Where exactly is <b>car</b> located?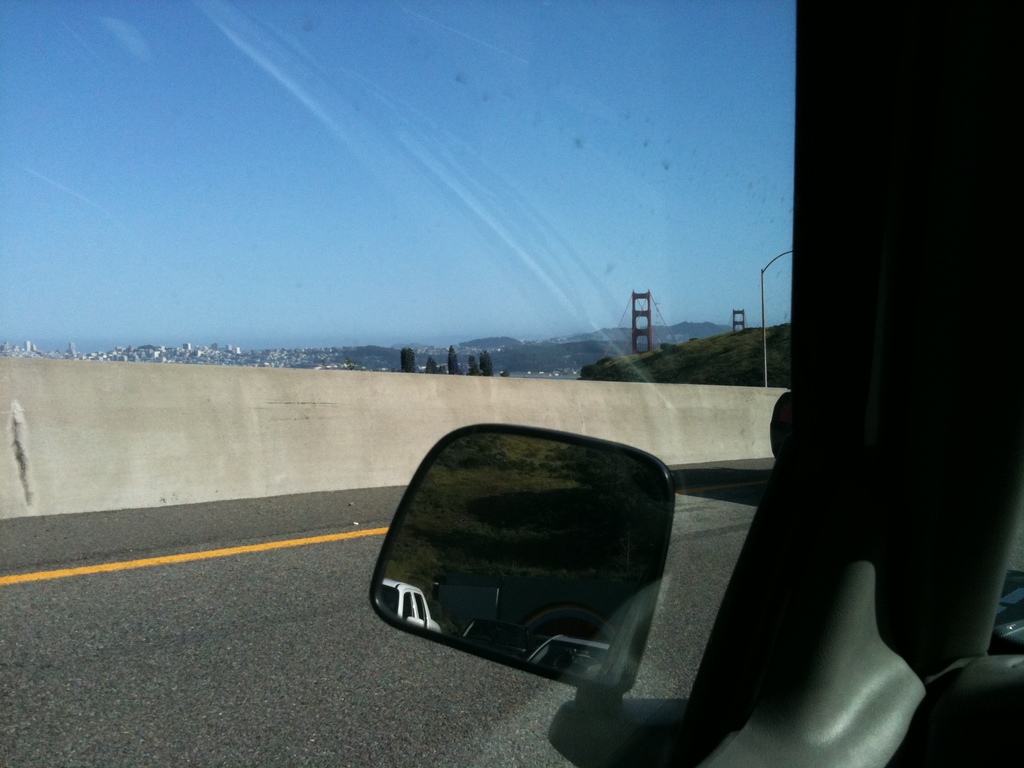
Its bounding box is <region>370, 0, 1023, 767</region>.
